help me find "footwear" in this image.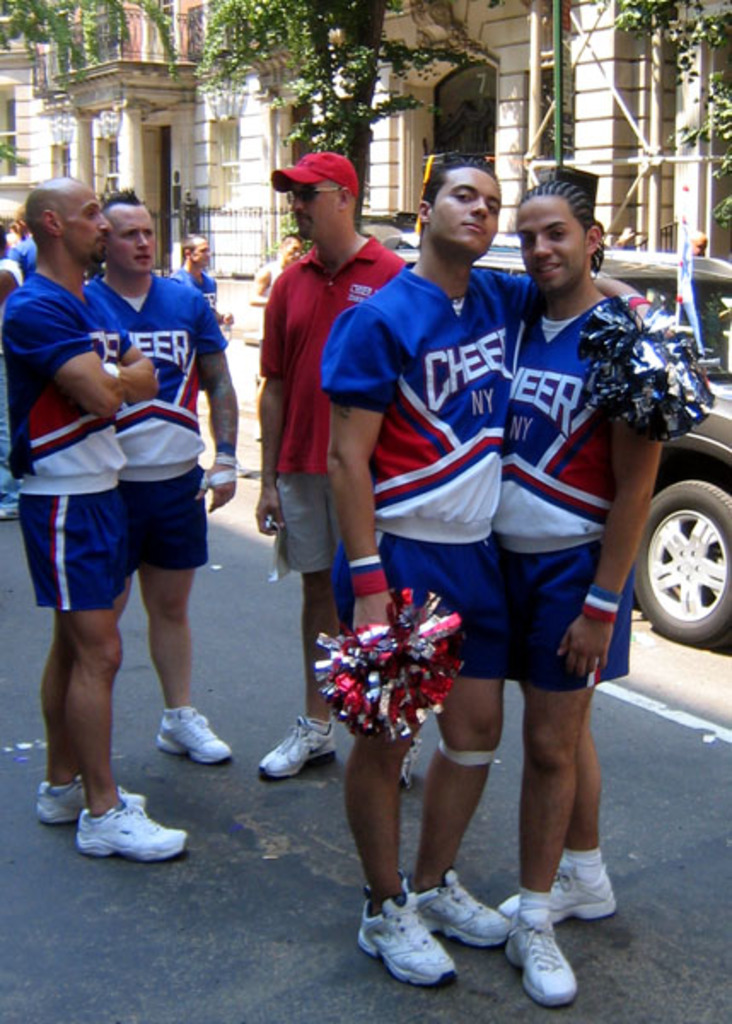
Found it: rect(411, 869, 508, 939).
